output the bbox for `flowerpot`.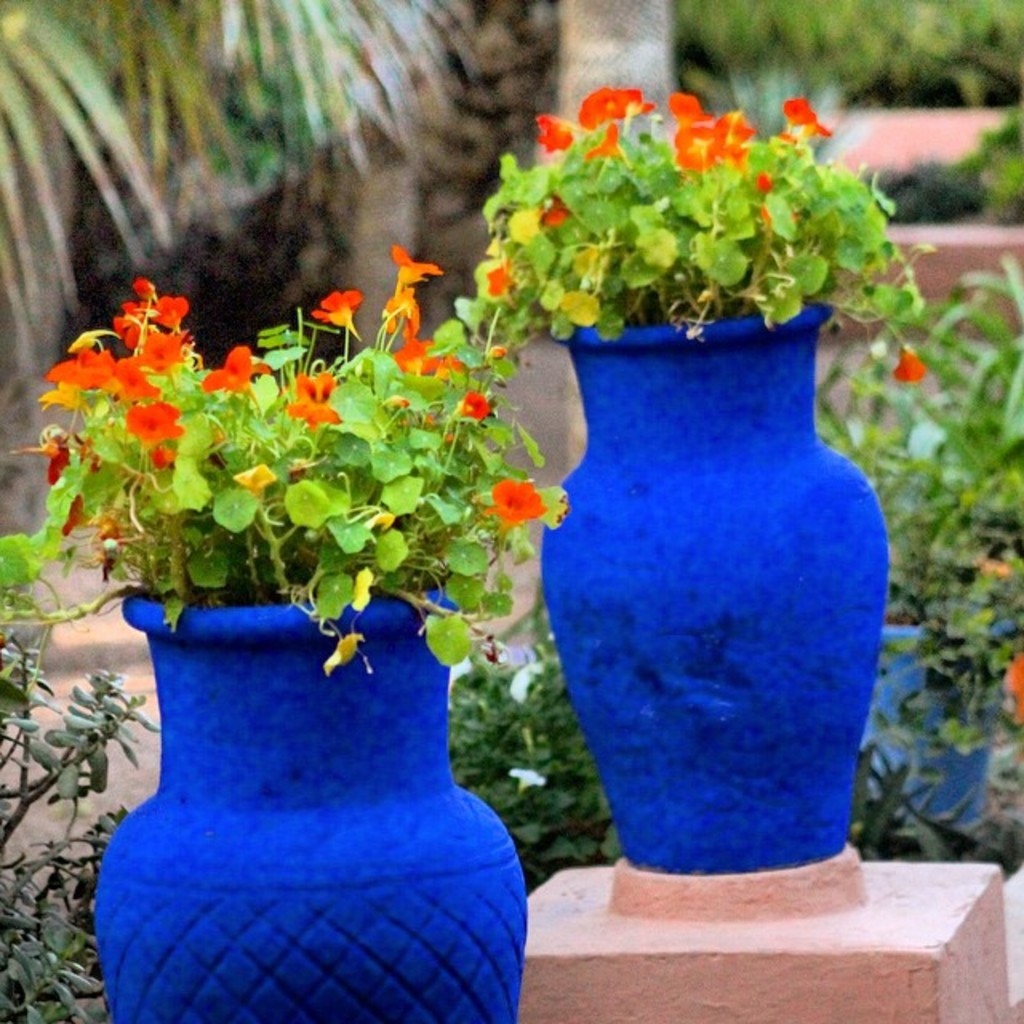
rect(851, 579, 1014, 827).
